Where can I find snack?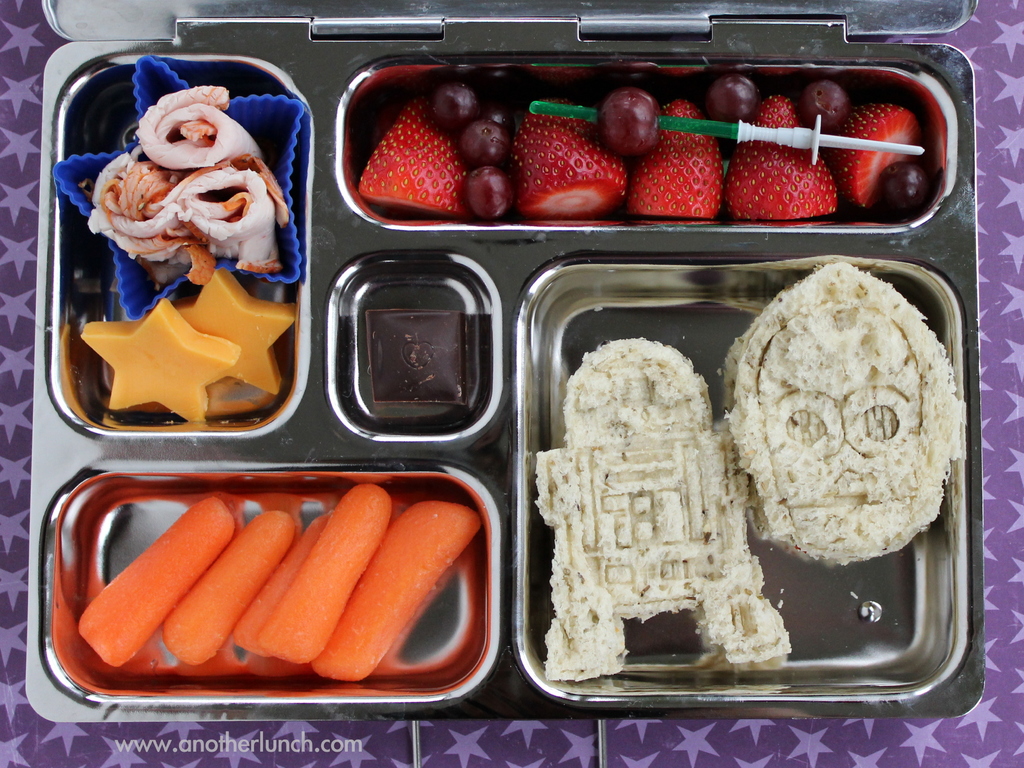
You can find it at 530 331 796 690.
